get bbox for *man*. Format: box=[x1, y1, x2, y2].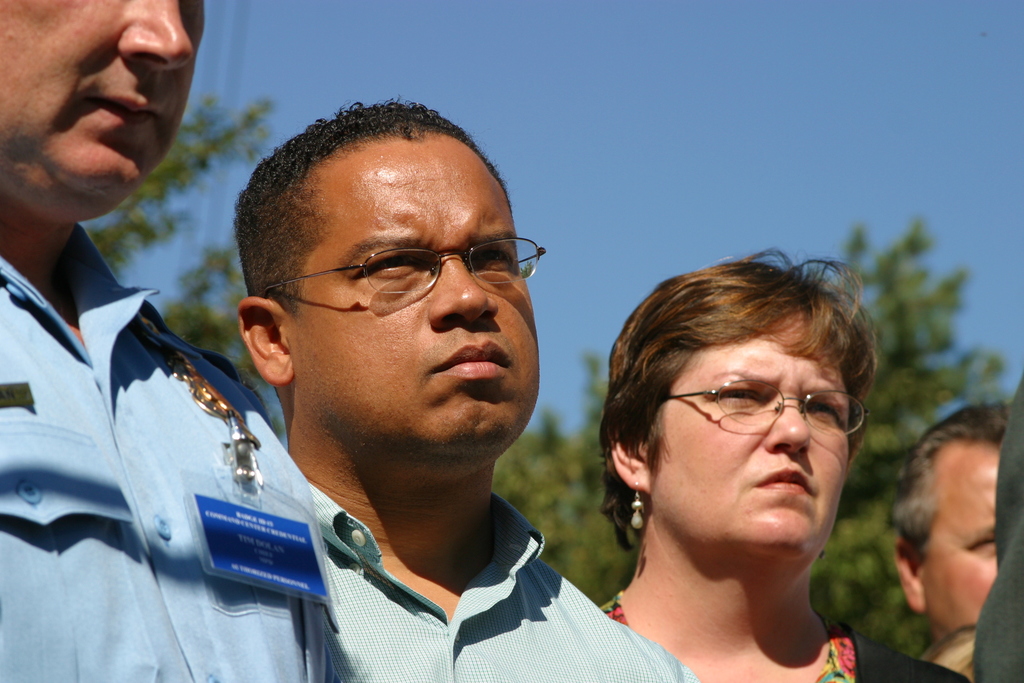
box=[0, 0, 329, 682].
